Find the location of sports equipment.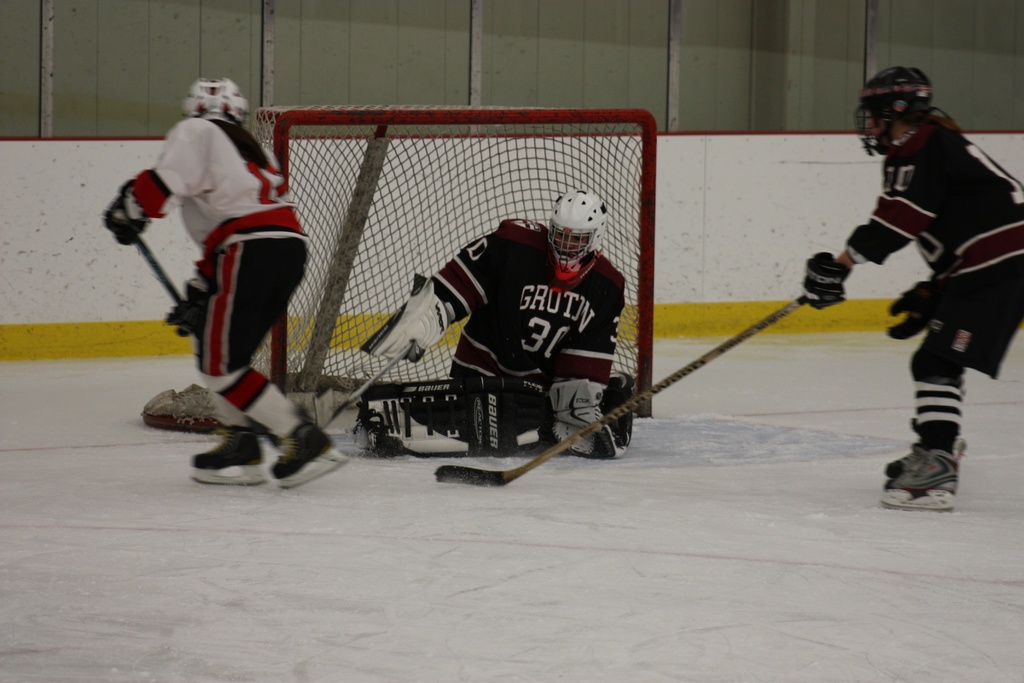
Location: x1=142 y1=105 x2=655 y2=419.
